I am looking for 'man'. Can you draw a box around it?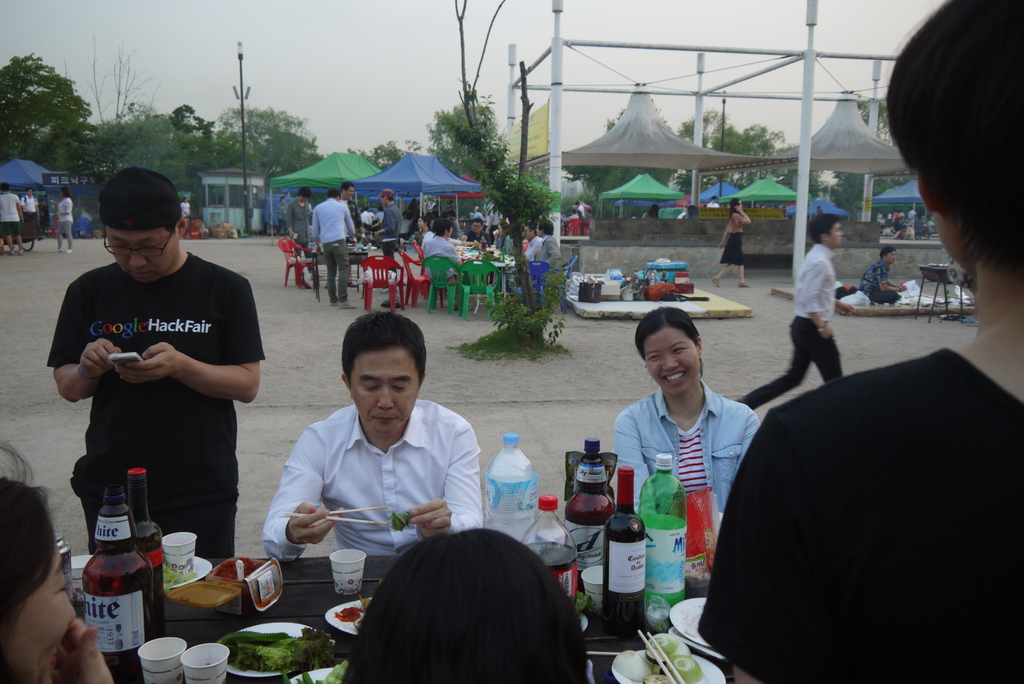
Sure, the bounding box is [738,213,856,408].
